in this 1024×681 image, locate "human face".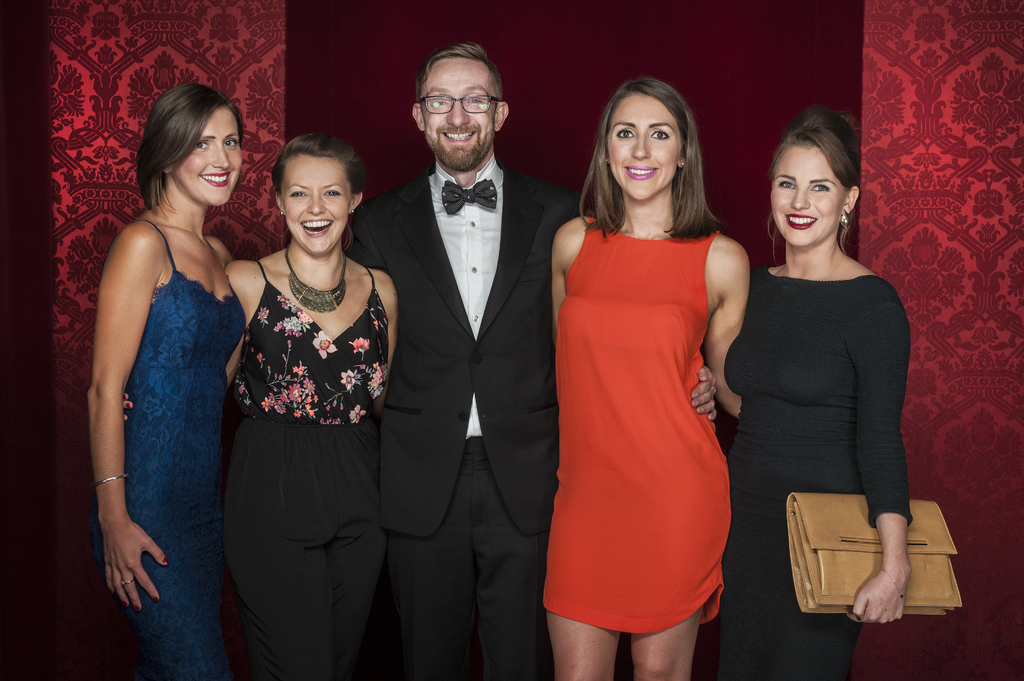
Bounding box: crop(773, 141, 840, 249).
